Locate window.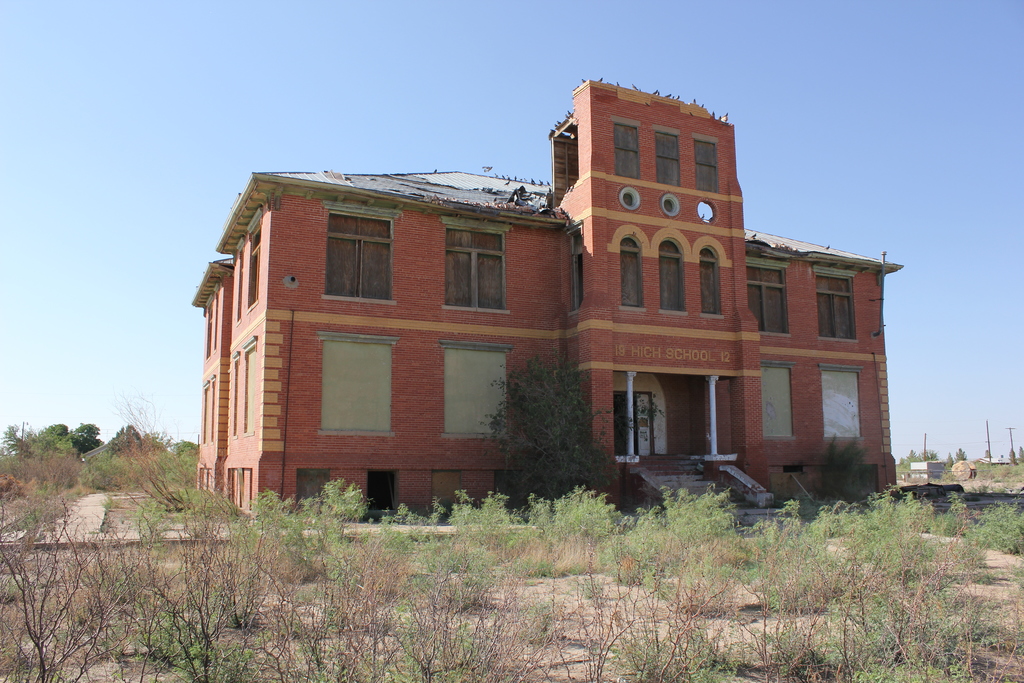
Bounding box: bbox=(294, 470, 328, 504).
